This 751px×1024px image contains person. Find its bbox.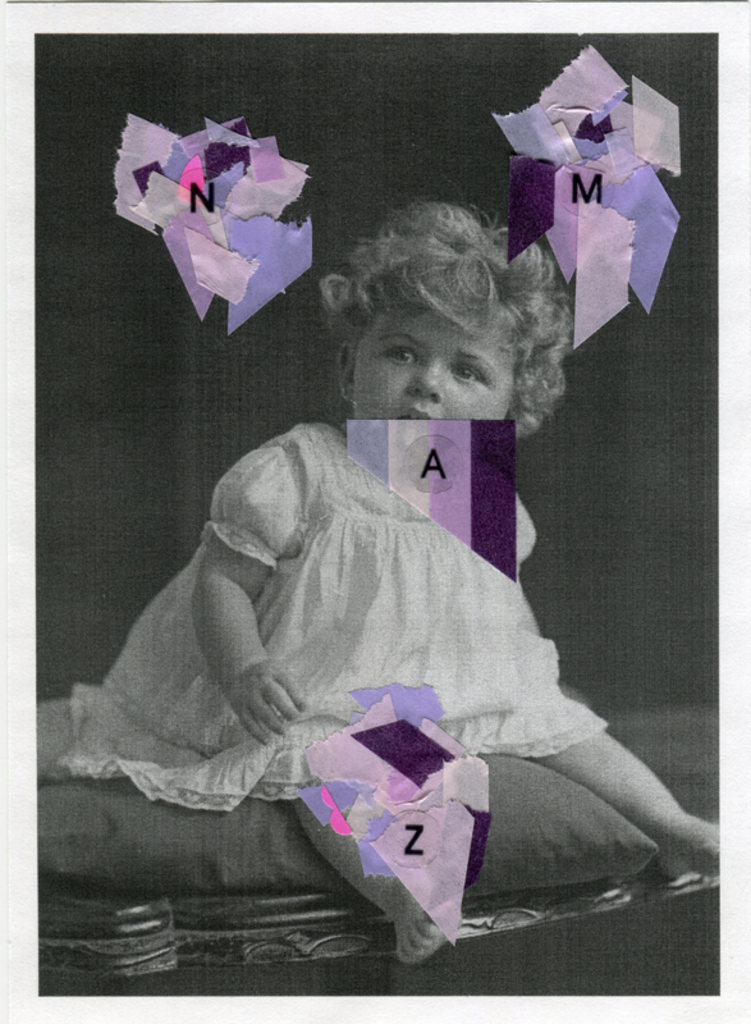
102,169,663,970.
